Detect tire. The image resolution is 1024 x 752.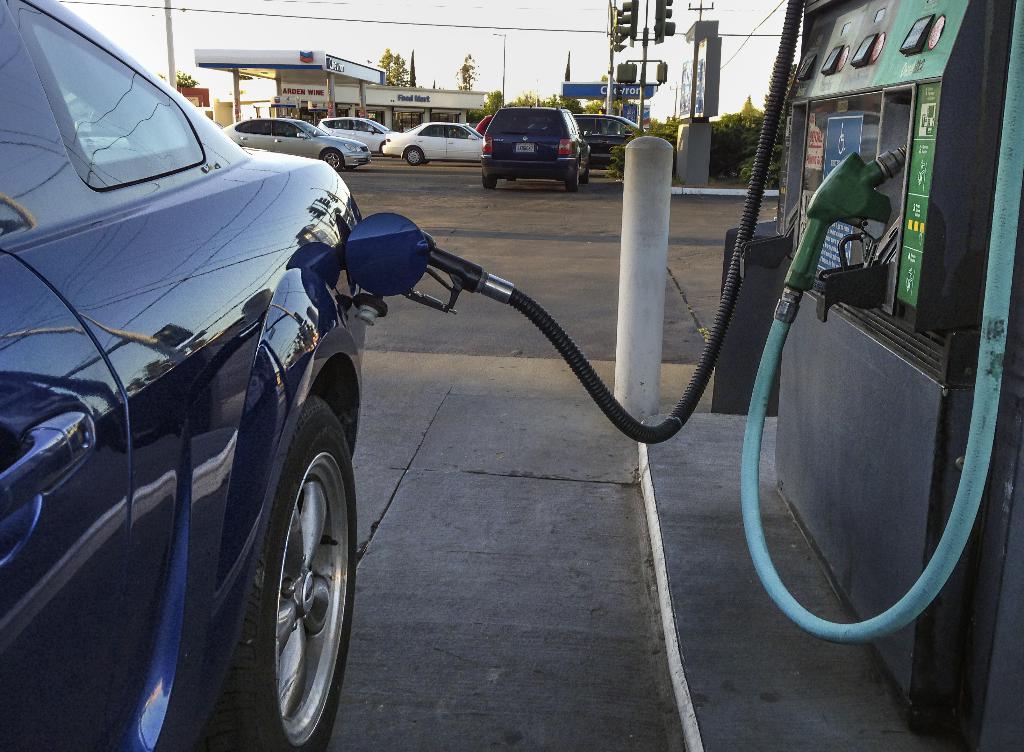
locate(479, 166, 496, 191).
